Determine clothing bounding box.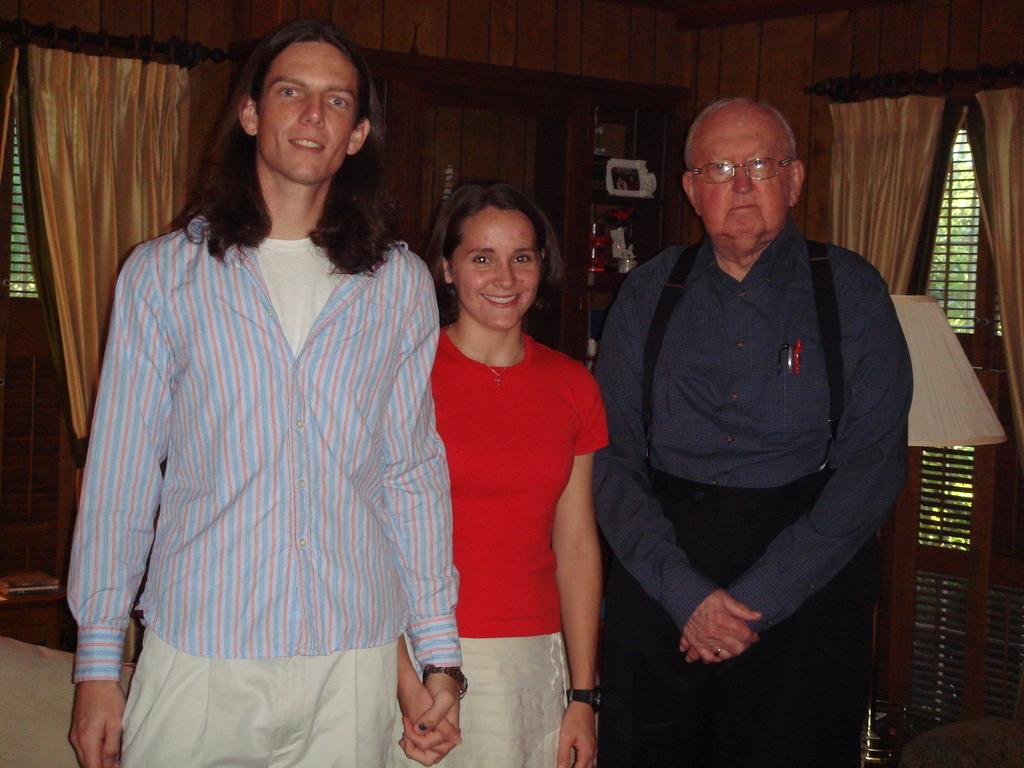
Determined: pyautogui.locateOnScreen(66, 187, 468, 767).
